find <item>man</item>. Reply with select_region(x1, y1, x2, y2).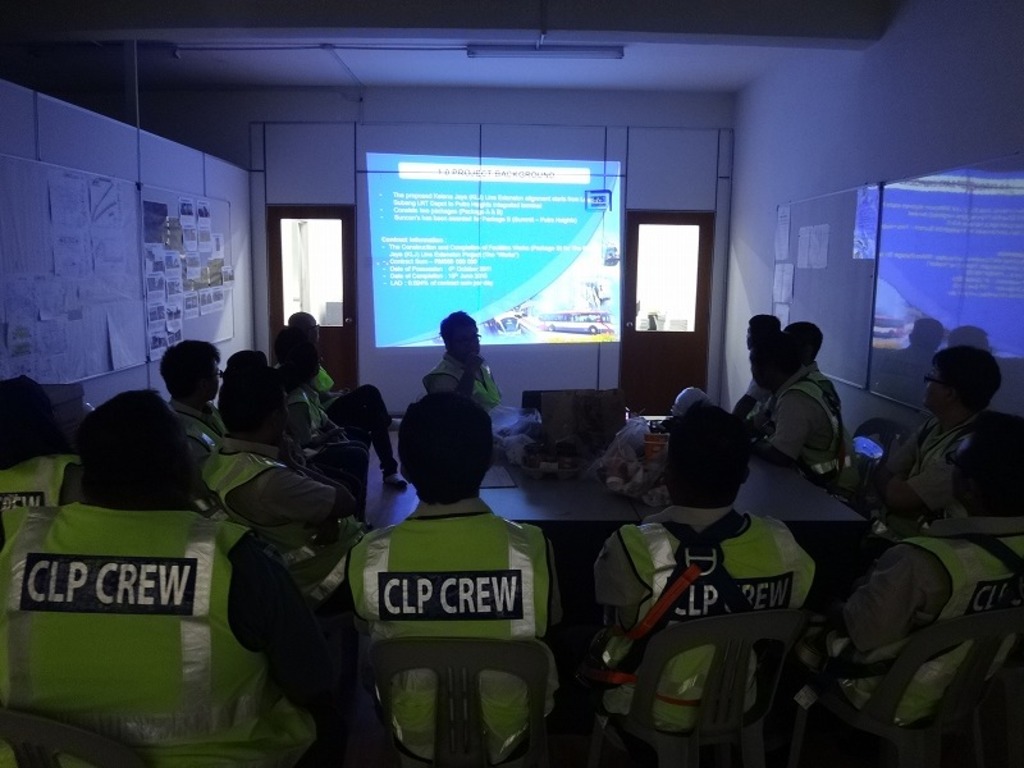
select_region(586, 398, 823, 749).
